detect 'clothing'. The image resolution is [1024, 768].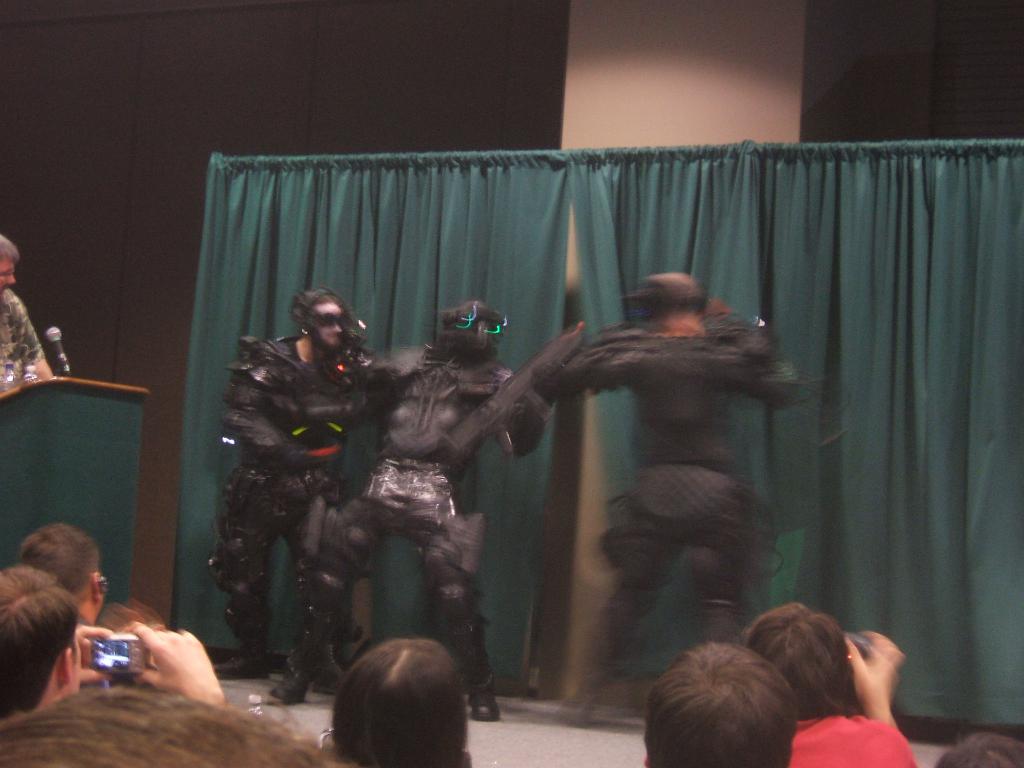
219,337,404,643.
